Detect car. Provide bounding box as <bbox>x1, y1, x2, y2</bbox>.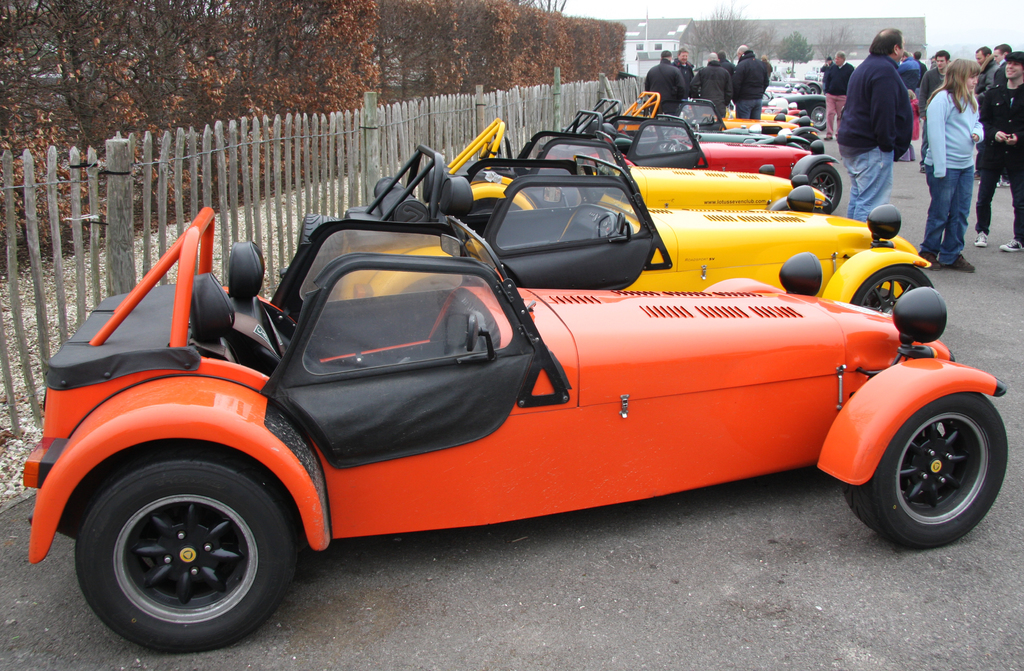
<bbox>23, 211, 1011, 652</bbox>.
